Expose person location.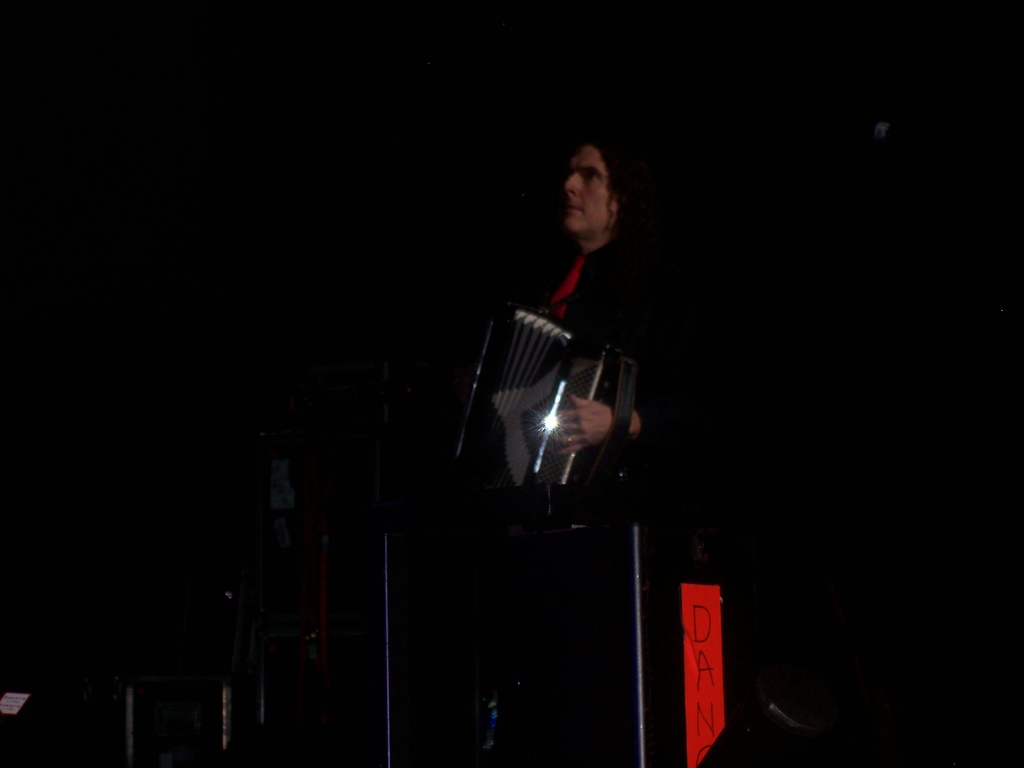
Exposed at bbox=(473, 132, 678, 767).
